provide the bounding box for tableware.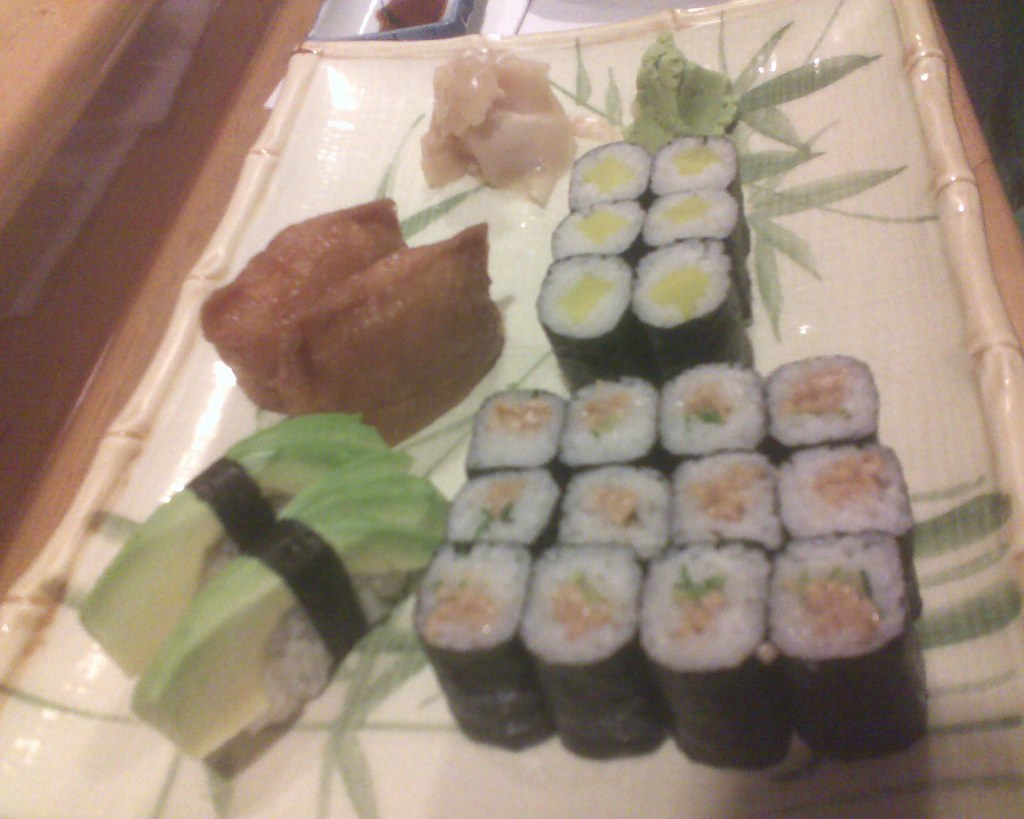
left=10, top=17, right=1023, bottom=818.
